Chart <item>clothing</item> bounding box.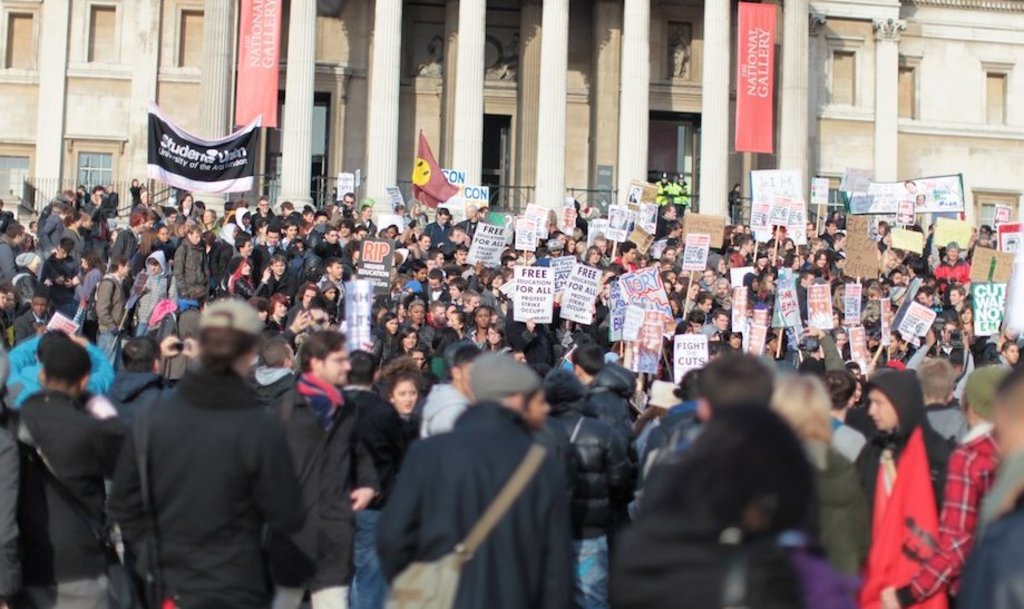
Charted: <box>262,373,377,576</box>.
